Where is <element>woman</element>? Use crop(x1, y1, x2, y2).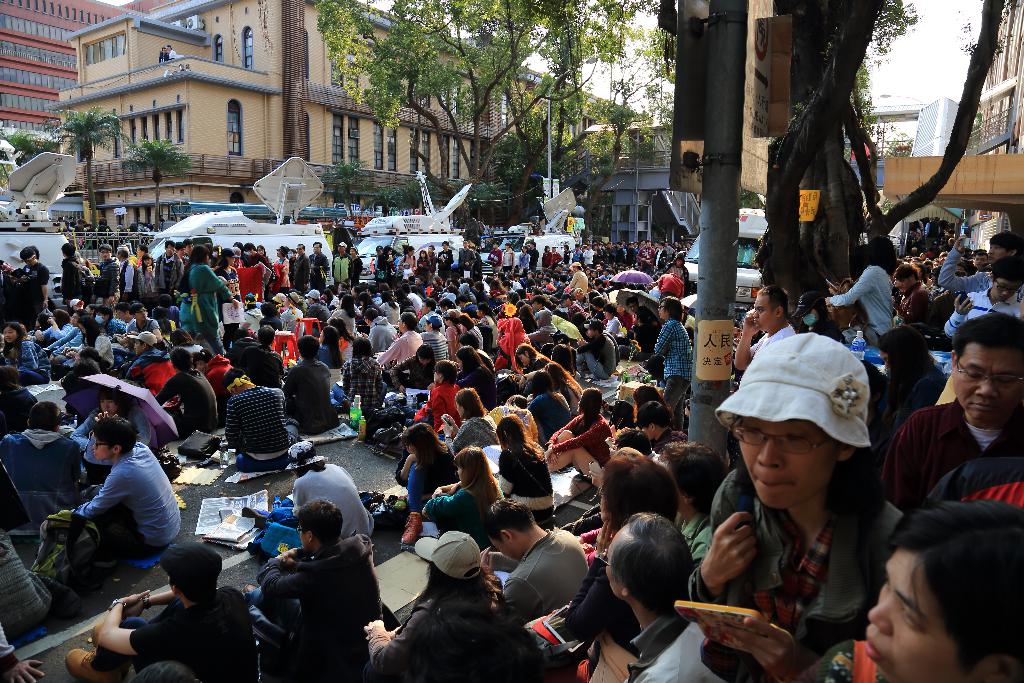
crop(56, 315, 122, 372).
